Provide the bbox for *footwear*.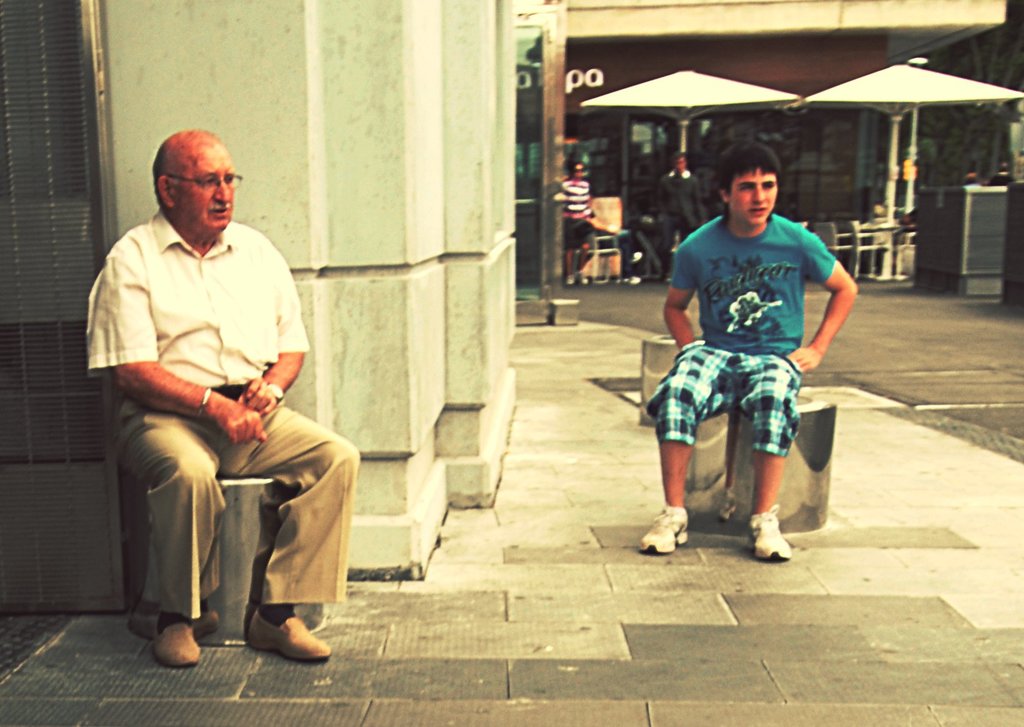
145 606 202 667.
